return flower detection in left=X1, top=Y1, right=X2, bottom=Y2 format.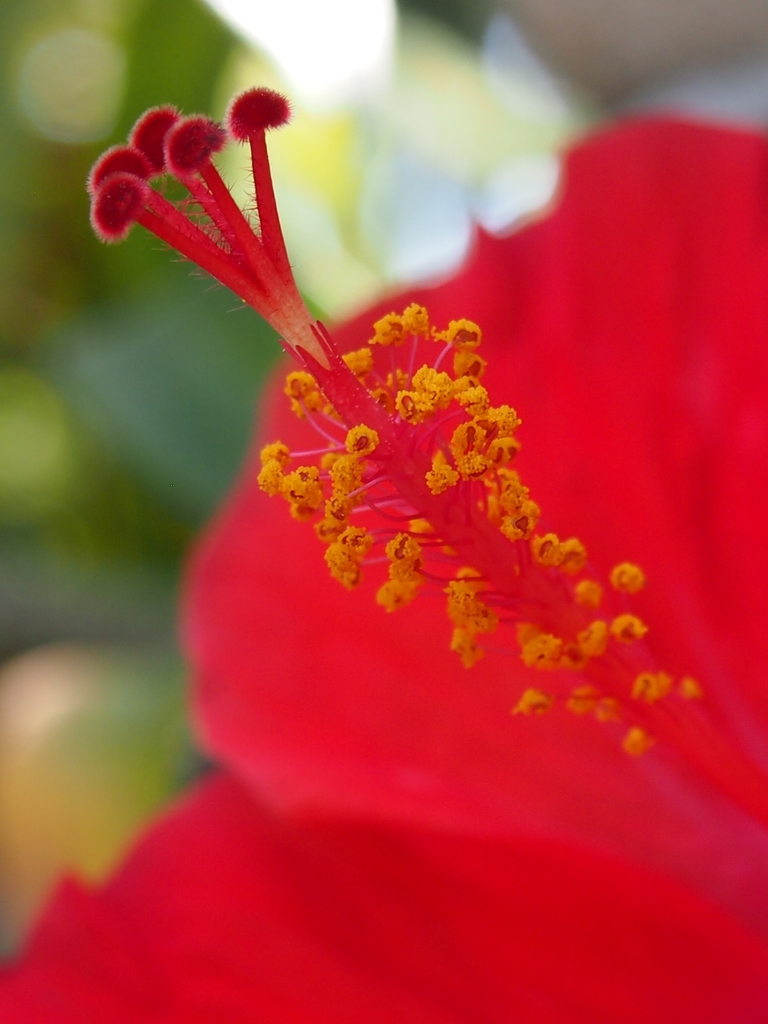
left=0, top=89, right=767, bottom=1023.
